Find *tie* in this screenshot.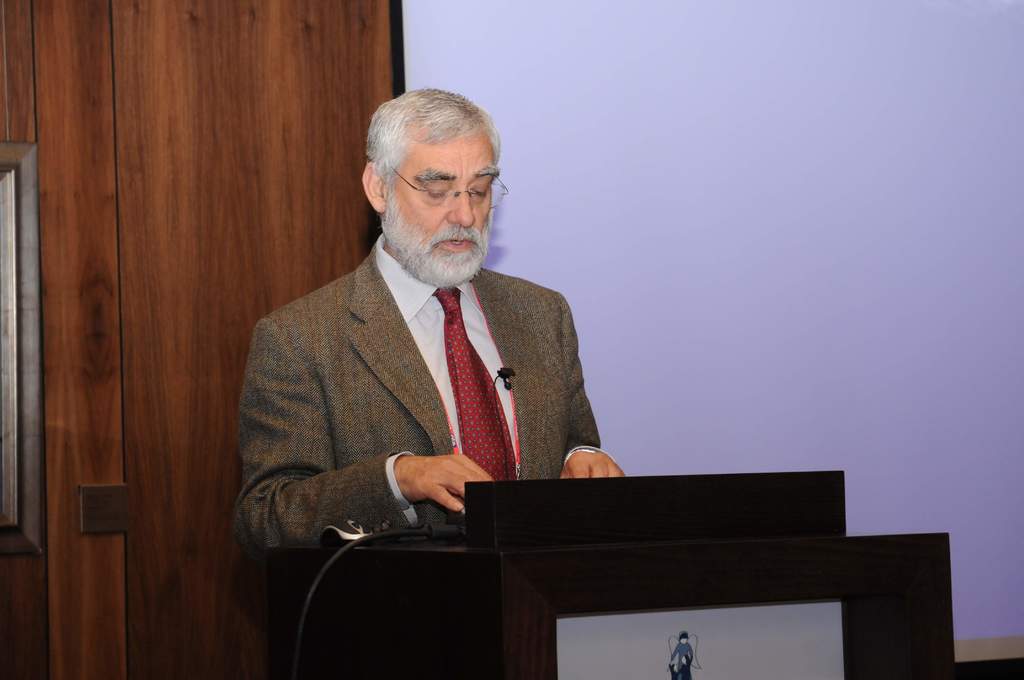
The bounding box for *tie* is x1=442, y1=282, x2=517, y2=481.
